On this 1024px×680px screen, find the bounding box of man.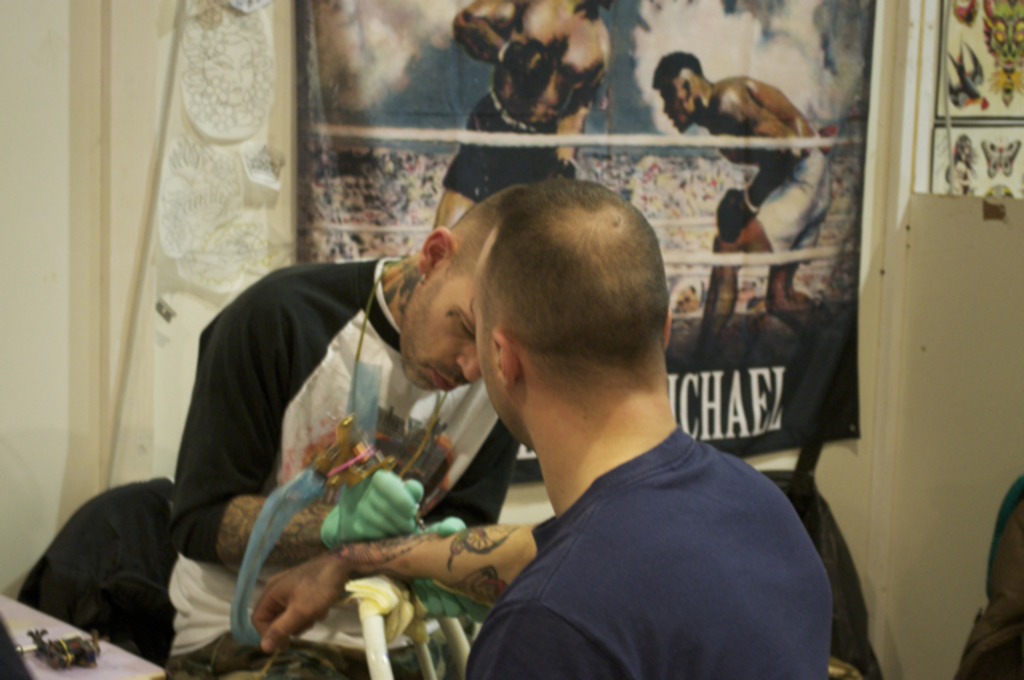
Bounding box: {"left": 656, "top": 53, "right": 821, "bottom": 370}.
